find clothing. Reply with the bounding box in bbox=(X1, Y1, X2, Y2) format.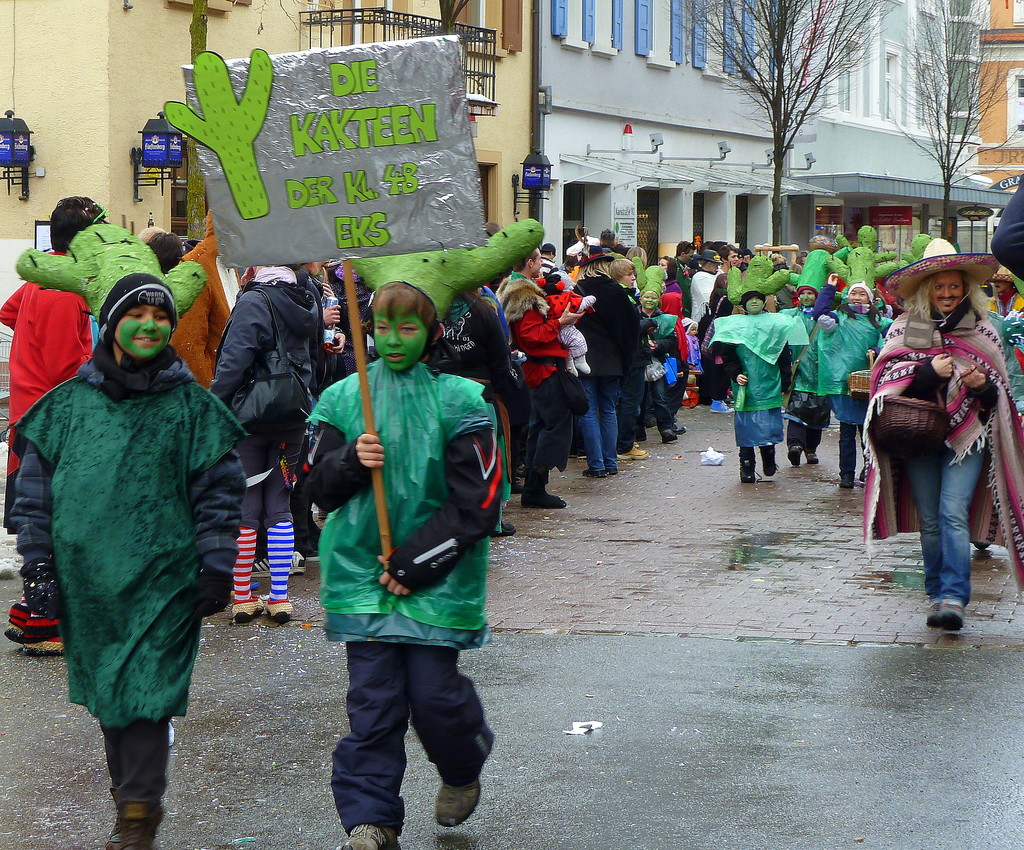
bbox=(0, 263, 88, 617).
